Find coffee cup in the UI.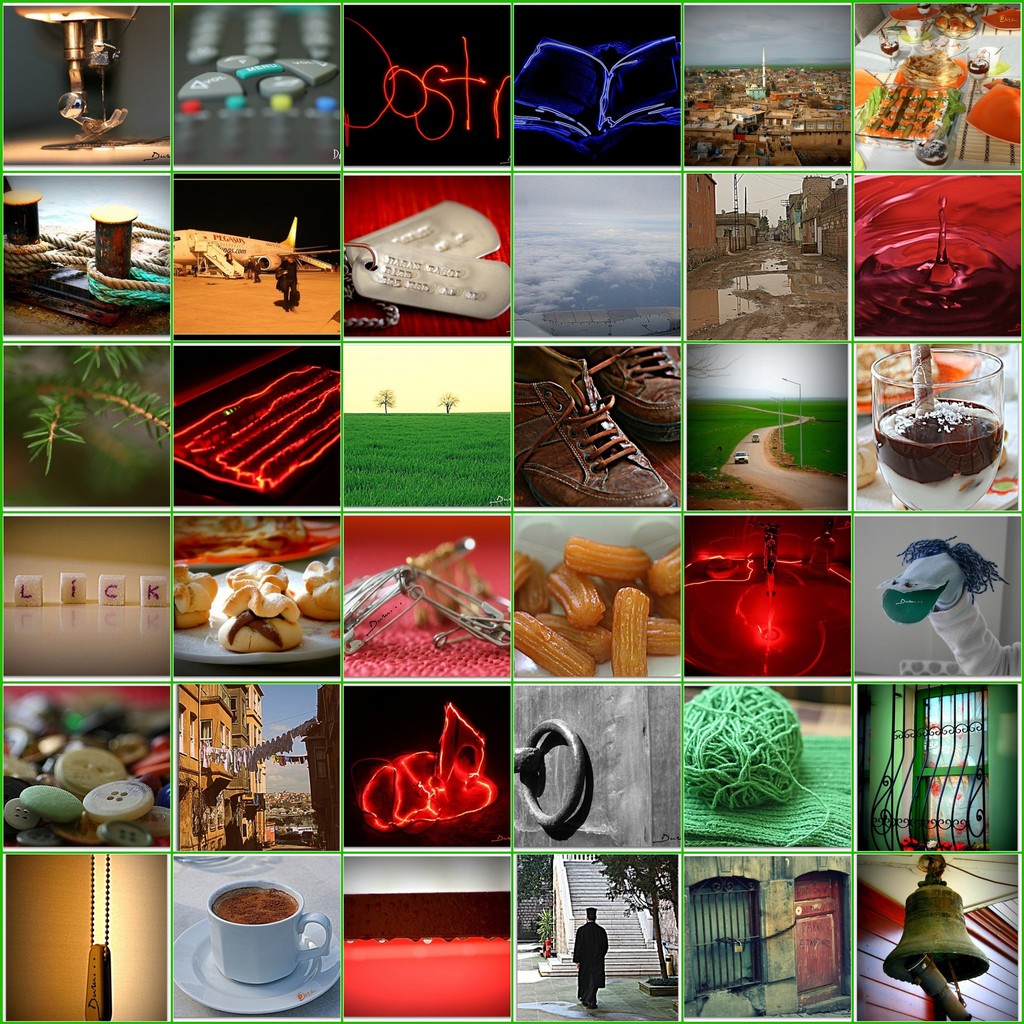
UI element at box=[200, 879, 333, 988].
